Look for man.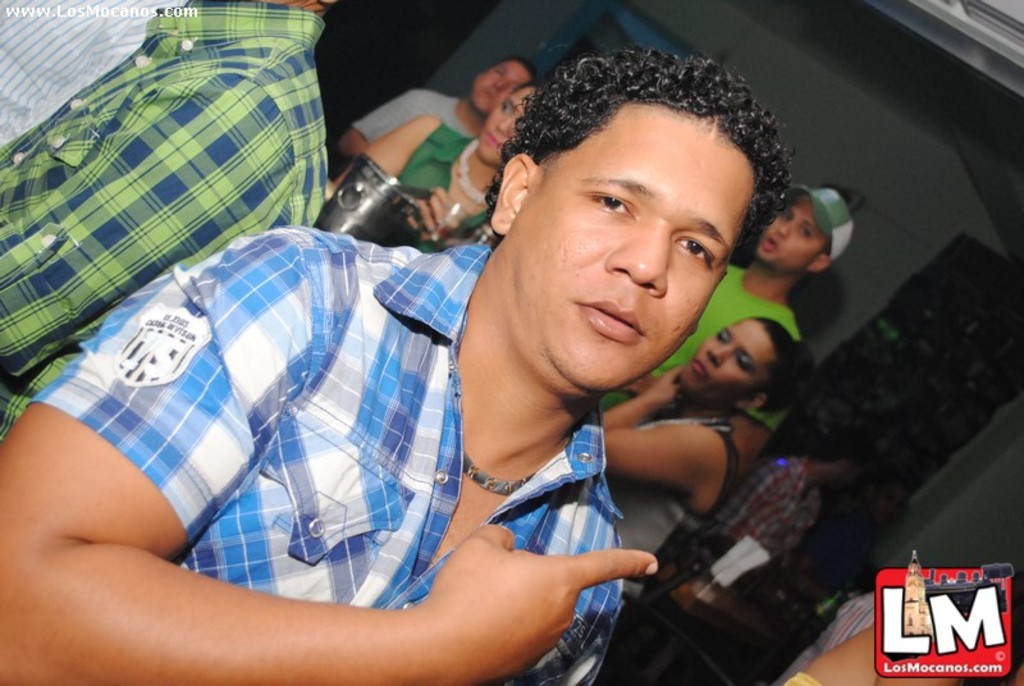
Found: [left=686, top=444, right=855, bottom=549].
